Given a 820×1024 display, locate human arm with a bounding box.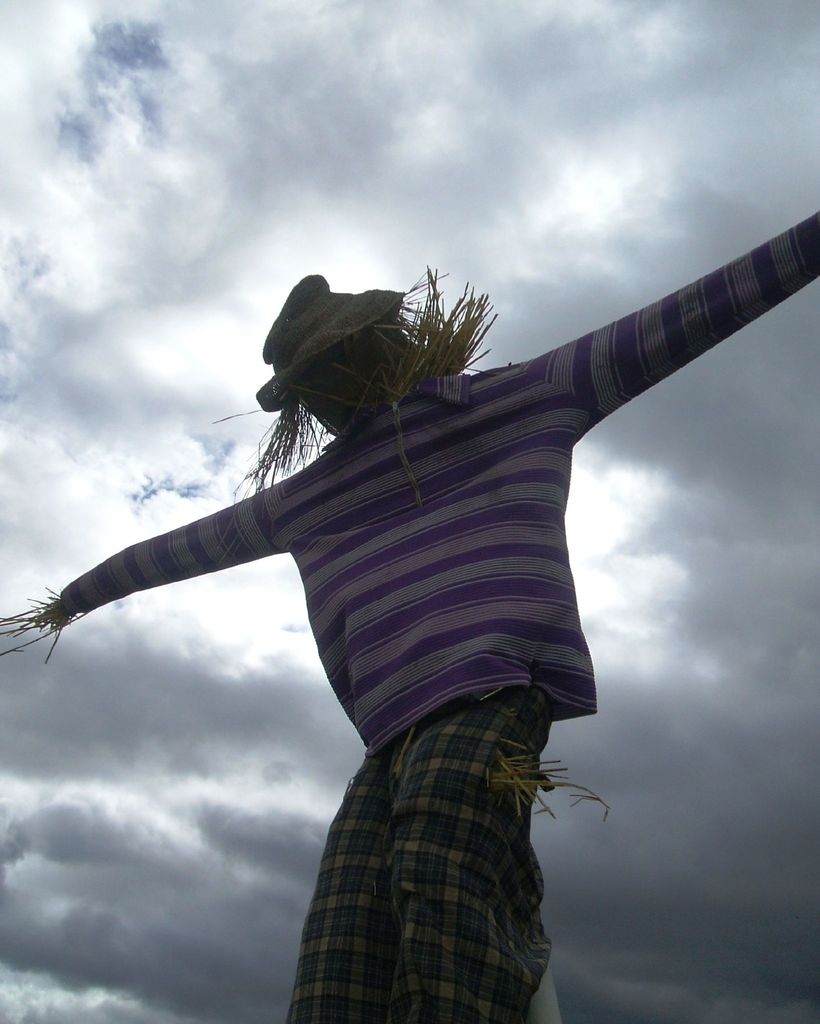
Located: (x1=538, y1=216, x2=819, y2=440).
